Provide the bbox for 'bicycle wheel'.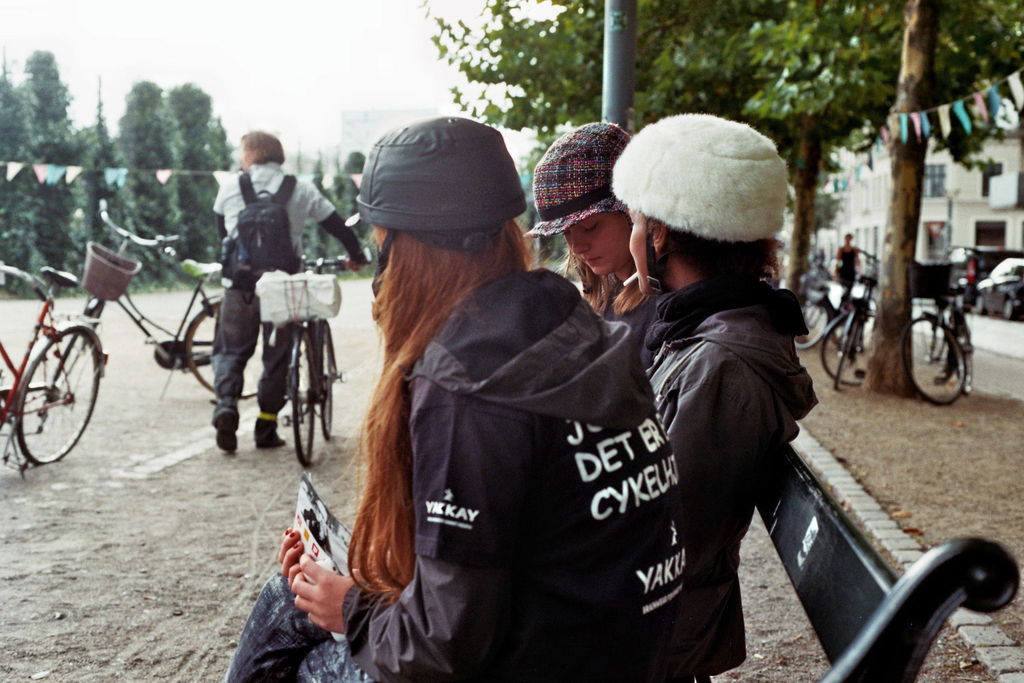
box=[794, 301, 825, 350].
